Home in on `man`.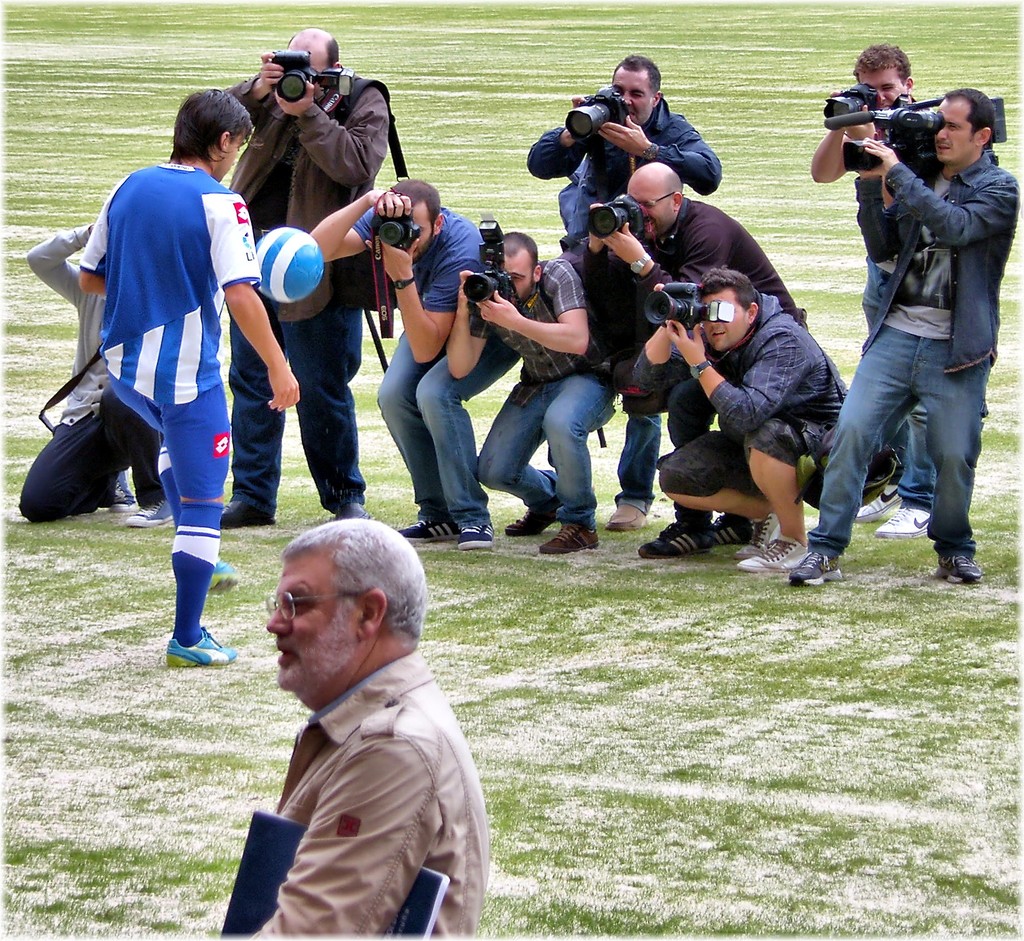
Homed in at crop(470, 229, 621, 563).
